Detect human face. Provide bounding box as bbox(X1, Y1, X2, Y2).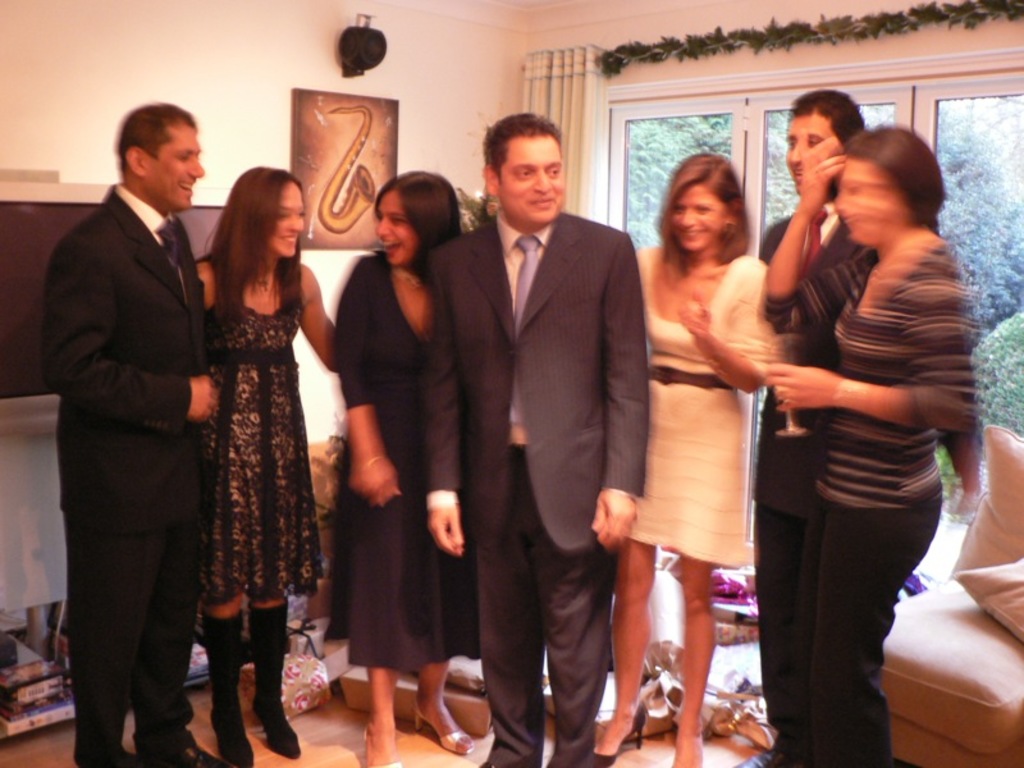
bbox(663, 183, 724, 246).
